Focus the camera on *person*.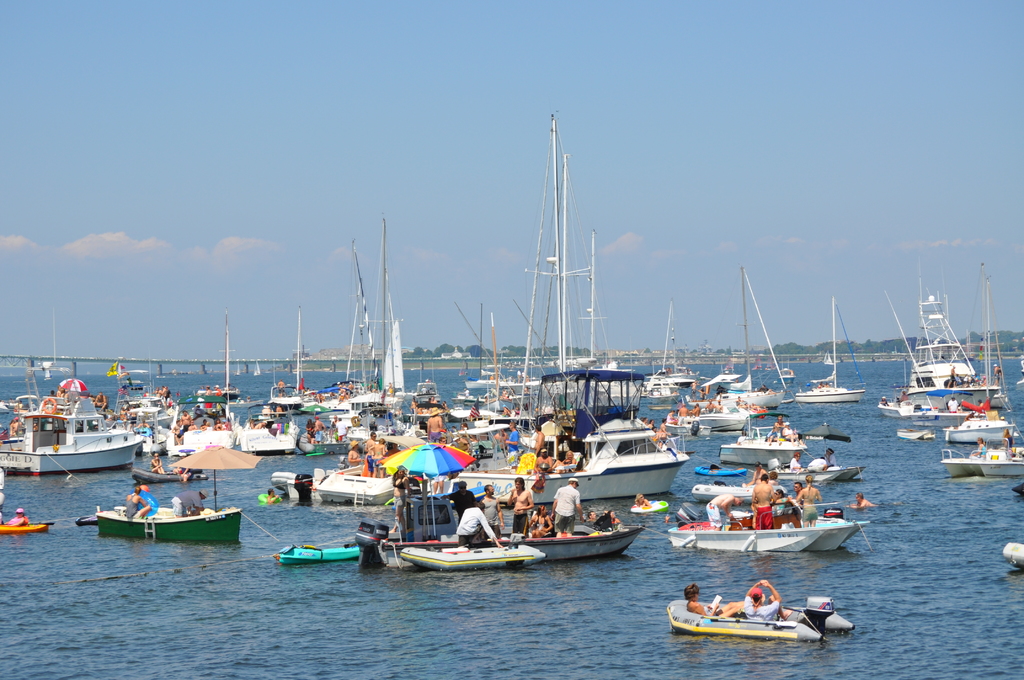
Focus region: [550,479,584,530].
